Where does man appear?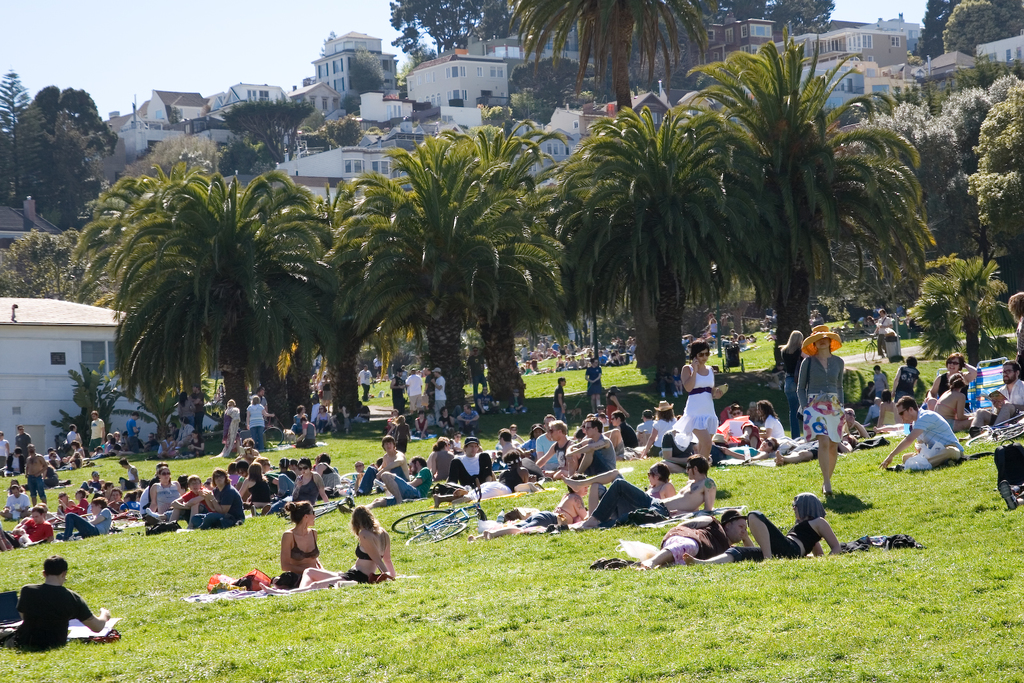
Appears at box=[866, 305, 890, 359].
